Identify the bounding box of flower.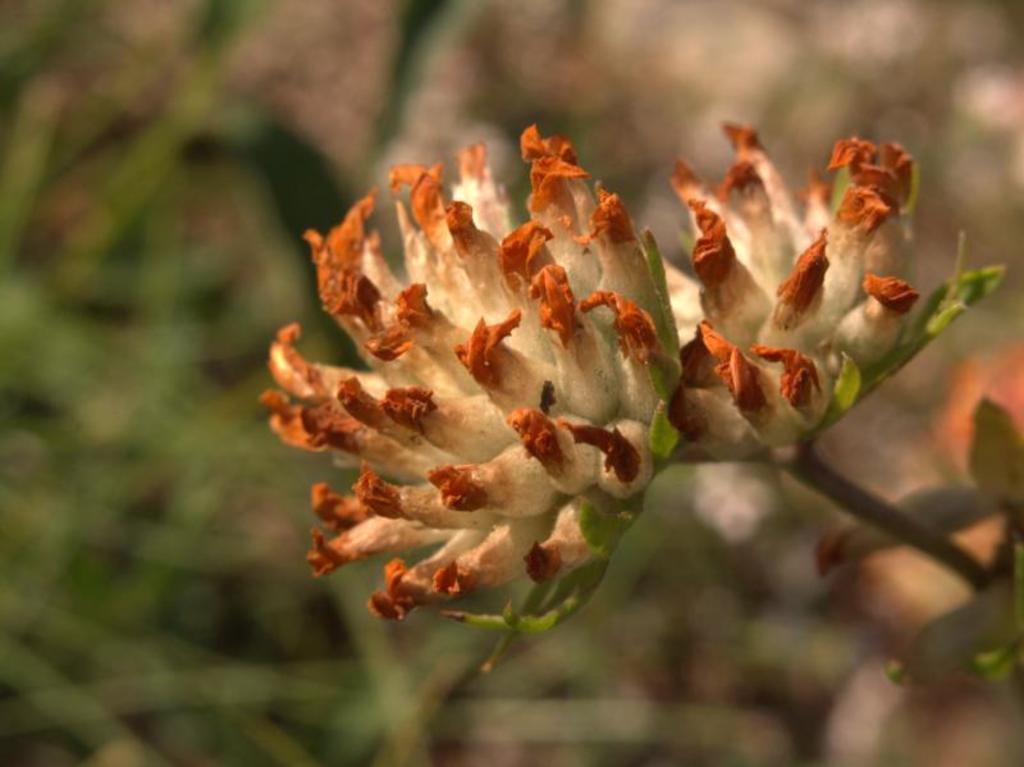
<box>662,120,914,462</box>.
